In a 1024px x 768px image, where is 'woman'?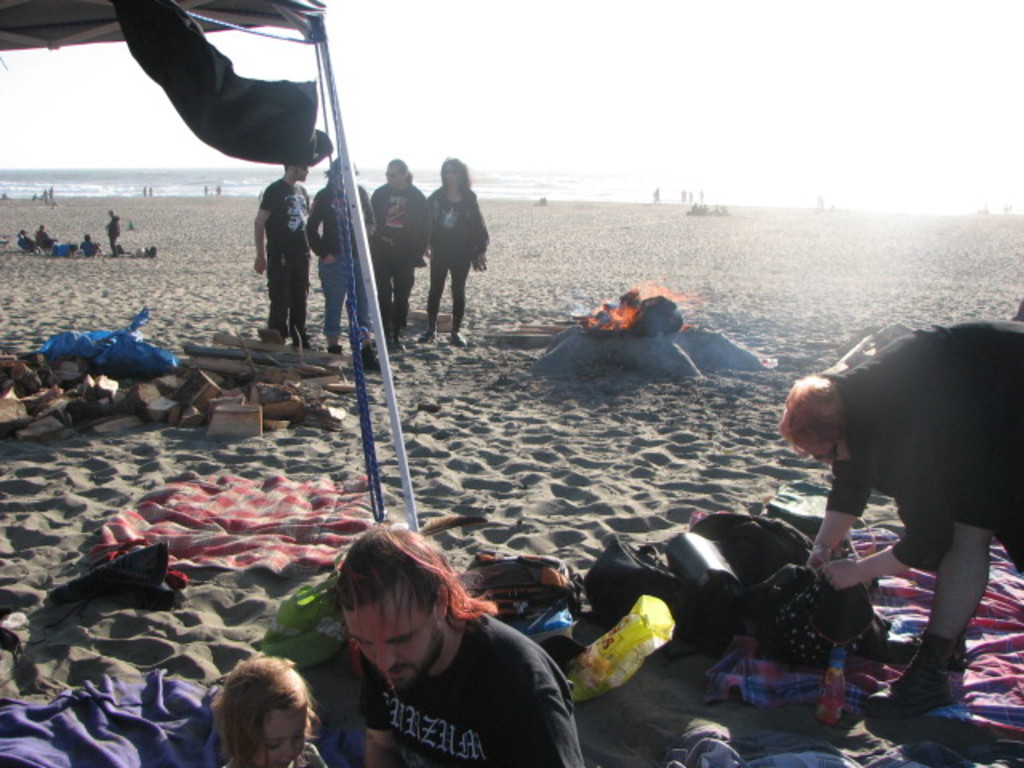
bbox=(307, 157, 382, 374).
